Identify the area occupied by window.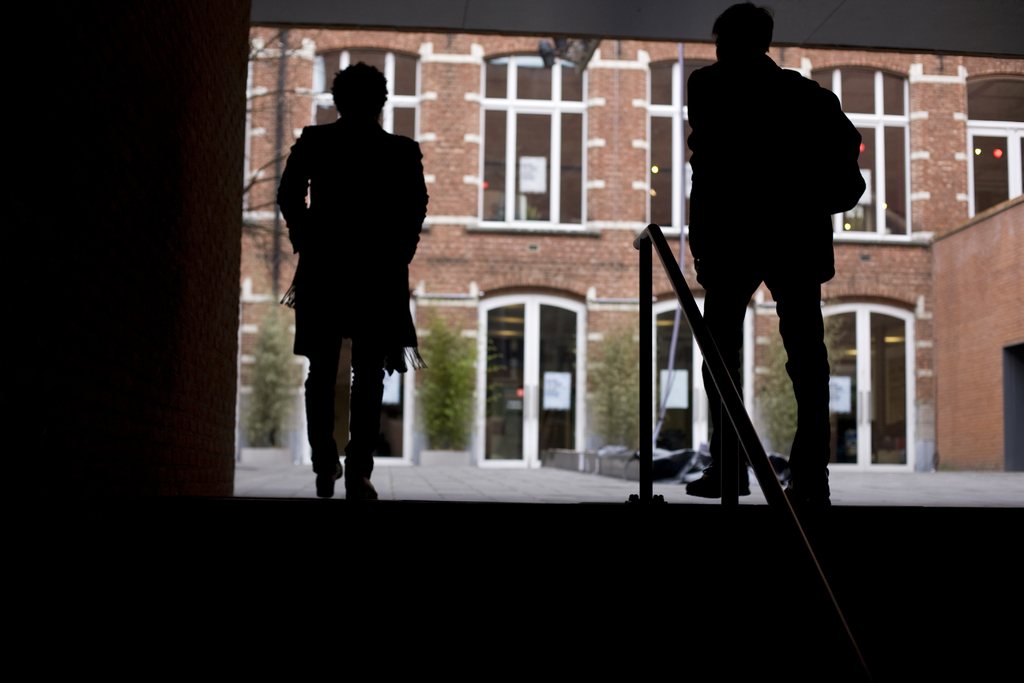
Area: 645:57:719:232.
